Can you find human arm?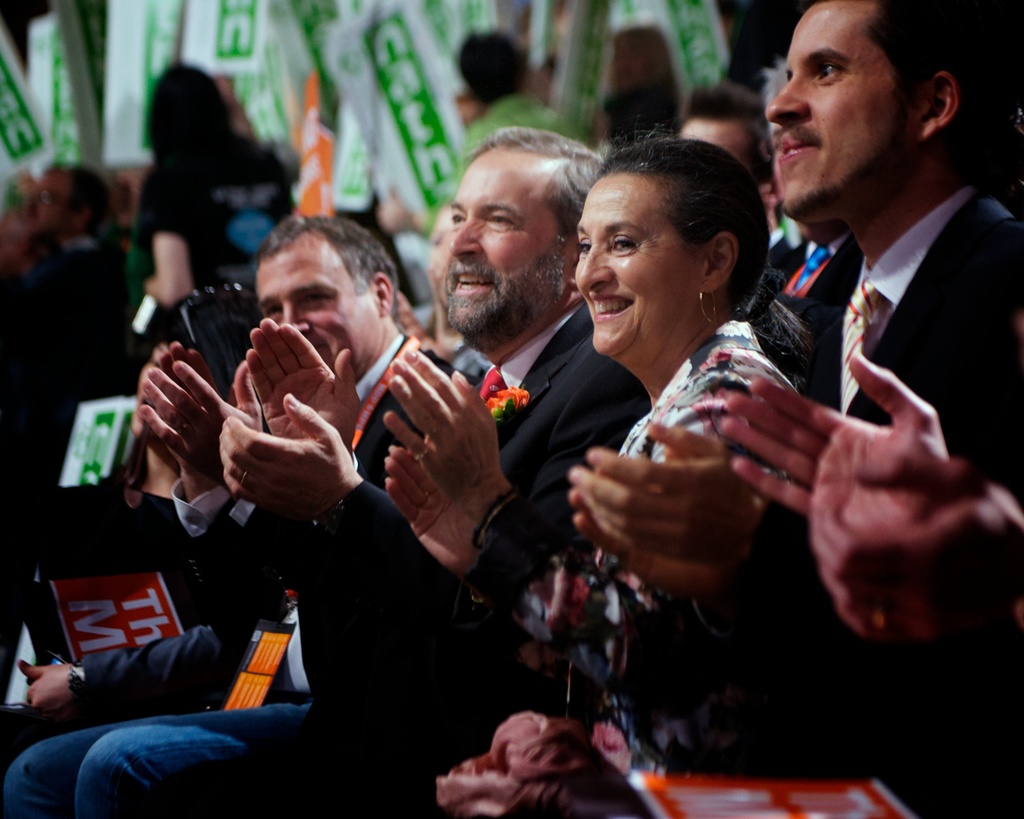
Yes, bounding box: region(269, 309, 364, 697).
